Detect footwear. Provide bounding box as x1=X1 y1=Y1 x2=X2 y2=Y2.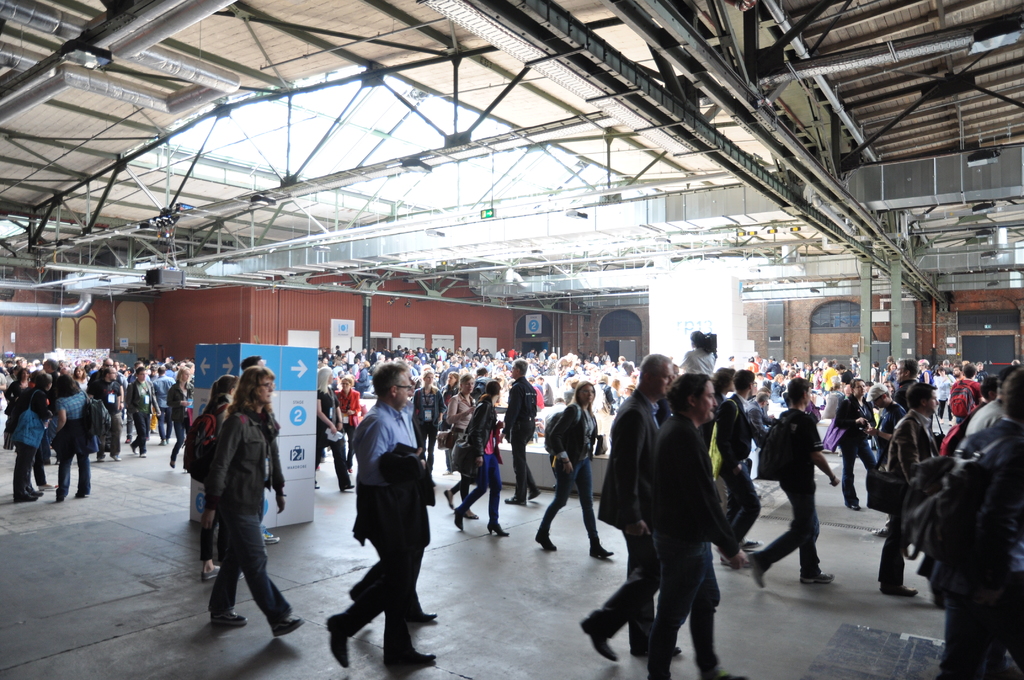
x1=337 y1=485 x2=358 y2=494.
